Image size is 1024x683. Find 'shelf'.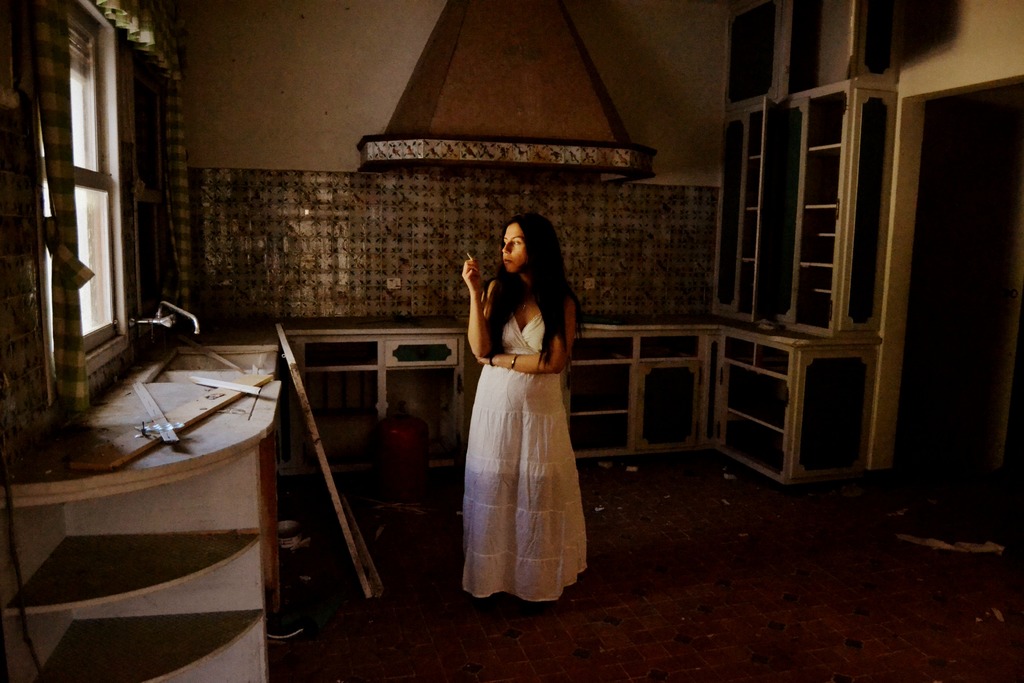
bbox=[733, 84, 906, 334].
